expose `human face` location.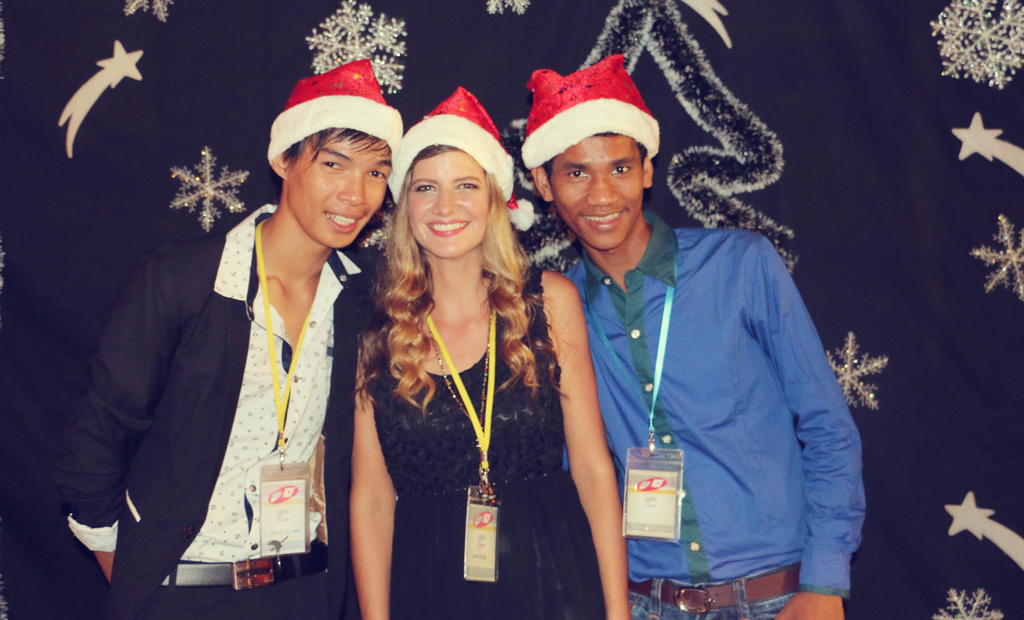
Exposed at rect(289, 129, 394, 249).
